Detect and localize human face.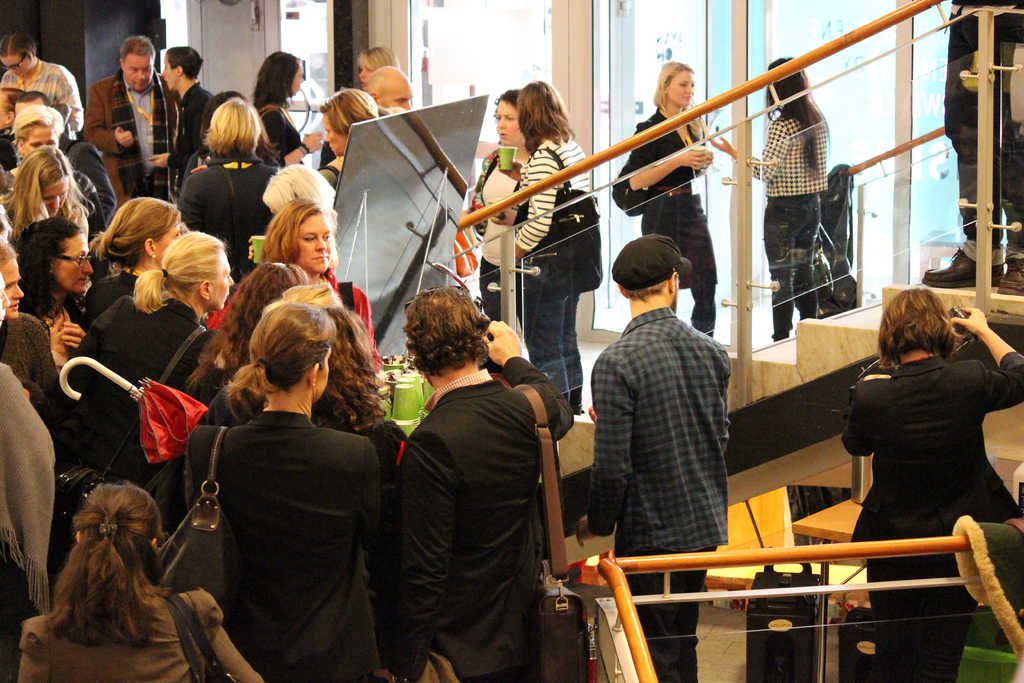
Localized at (left=328, top=118, right=349, bottom=155).
